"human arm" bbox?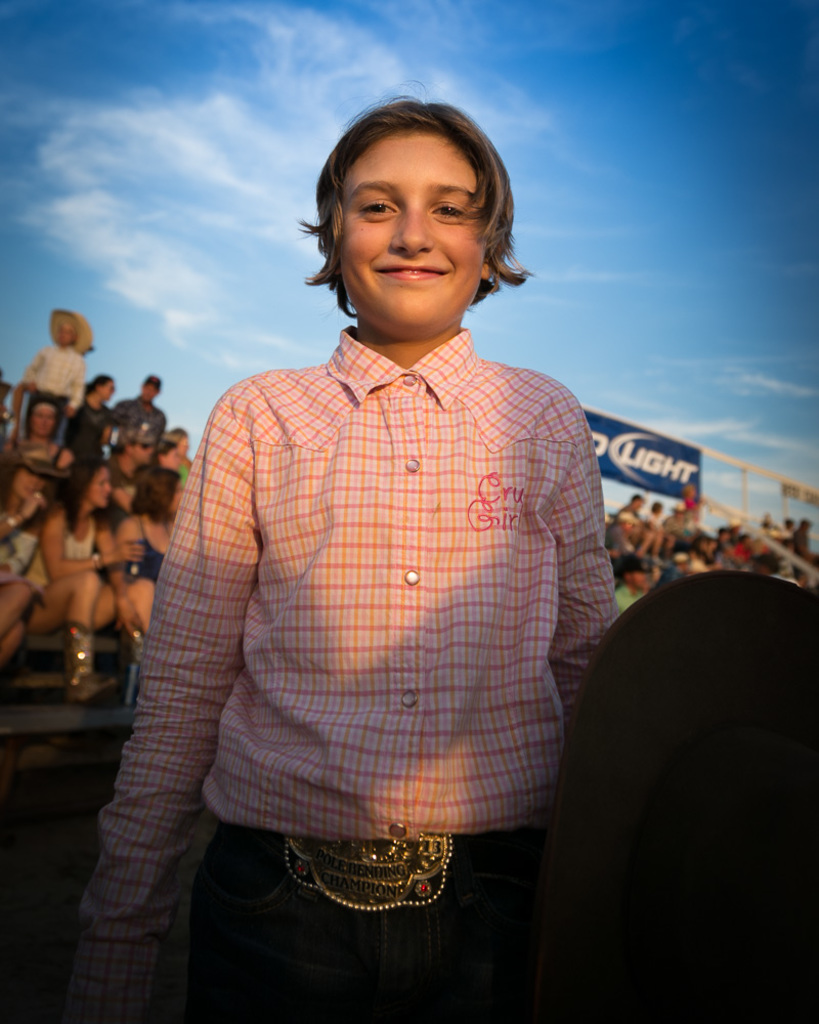
(0, 488, 45, 546)
